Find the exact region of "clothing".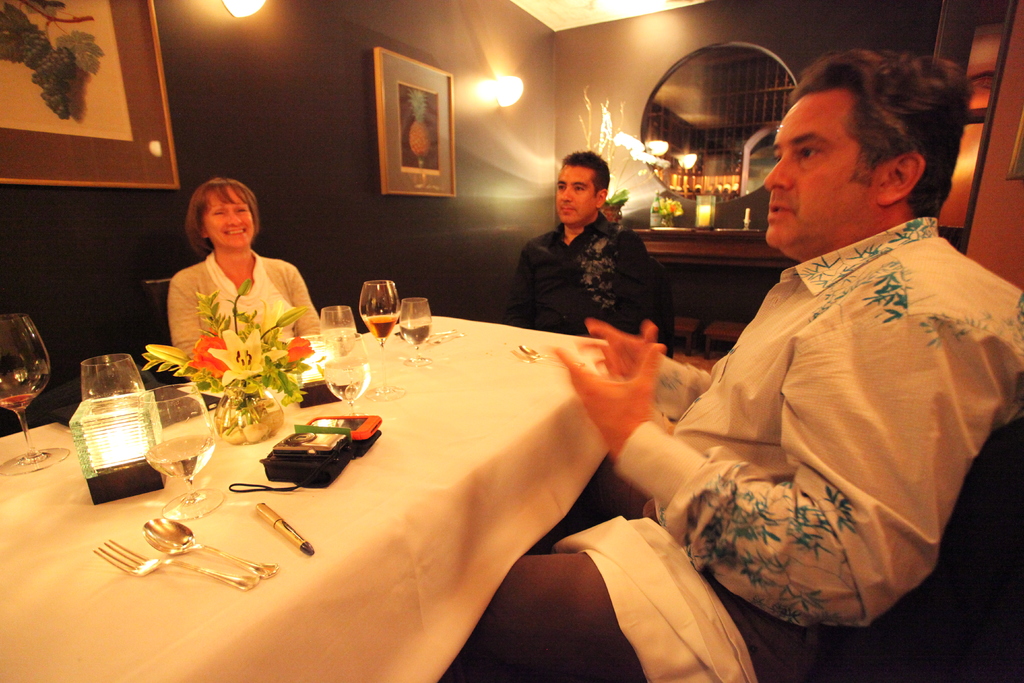
Exact region: 678:172:996:657.
